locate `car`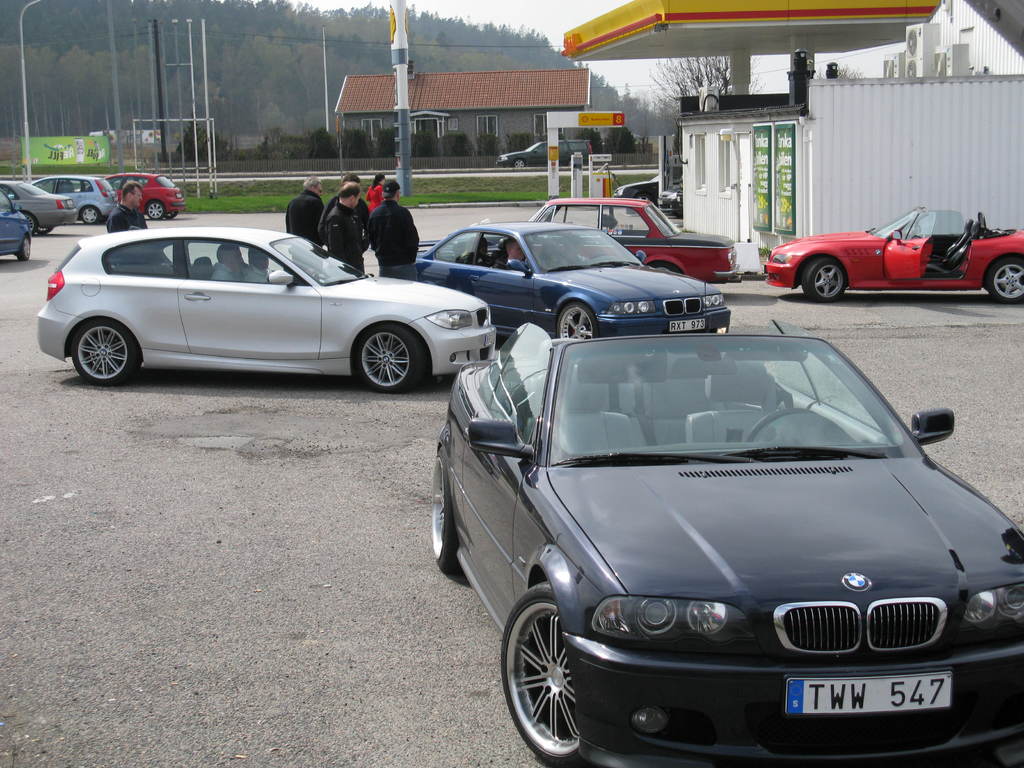
(x1=762, y1=211, x2=1023, y2=302)
